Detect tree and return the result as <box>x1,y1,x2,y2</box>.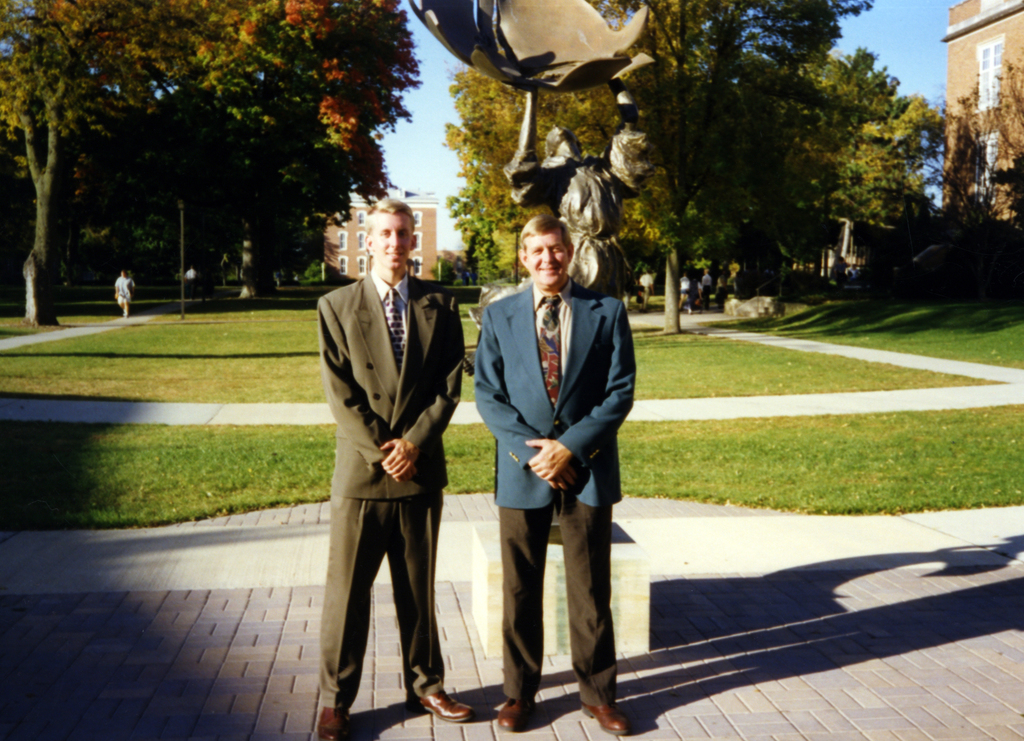
<box>755,48,947,278</box>.
